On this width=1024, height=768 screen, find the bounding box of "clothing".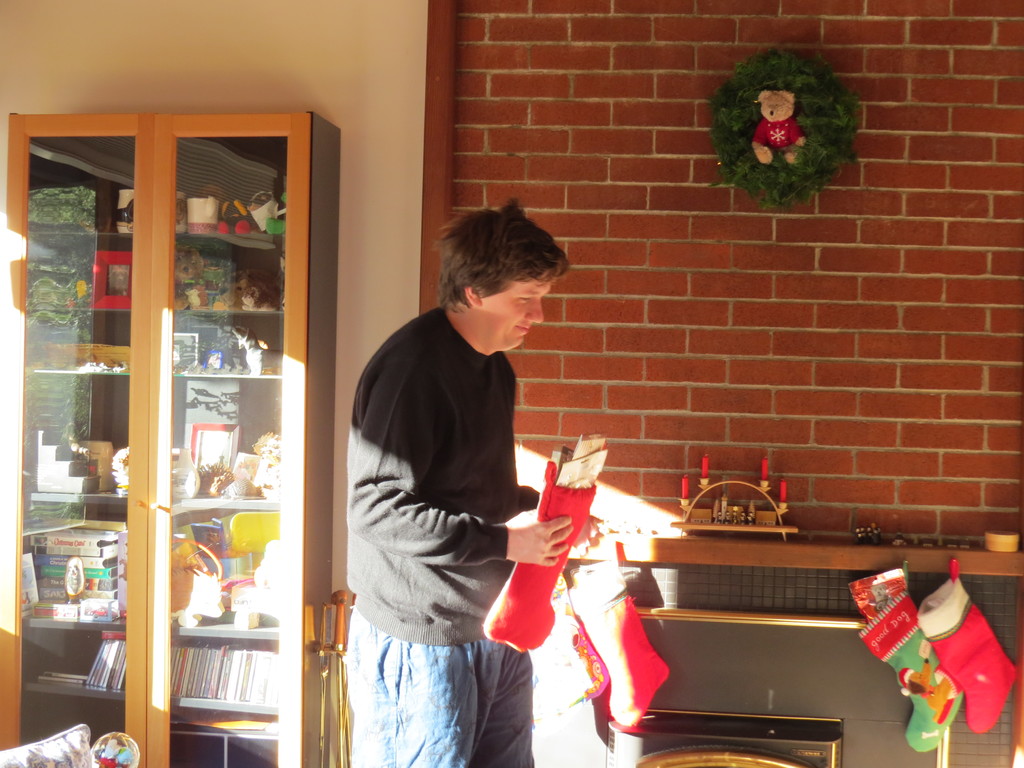
Bounding box: <box>572,563,682,725</box>.
